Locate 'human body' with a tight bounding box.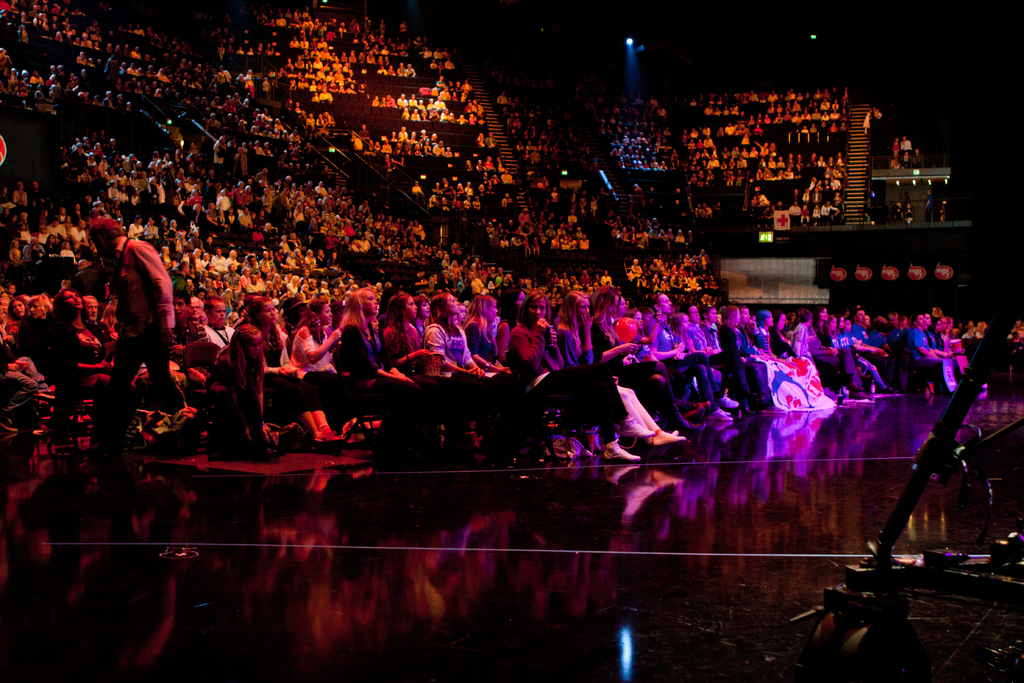
835, 318, 886, 393.
